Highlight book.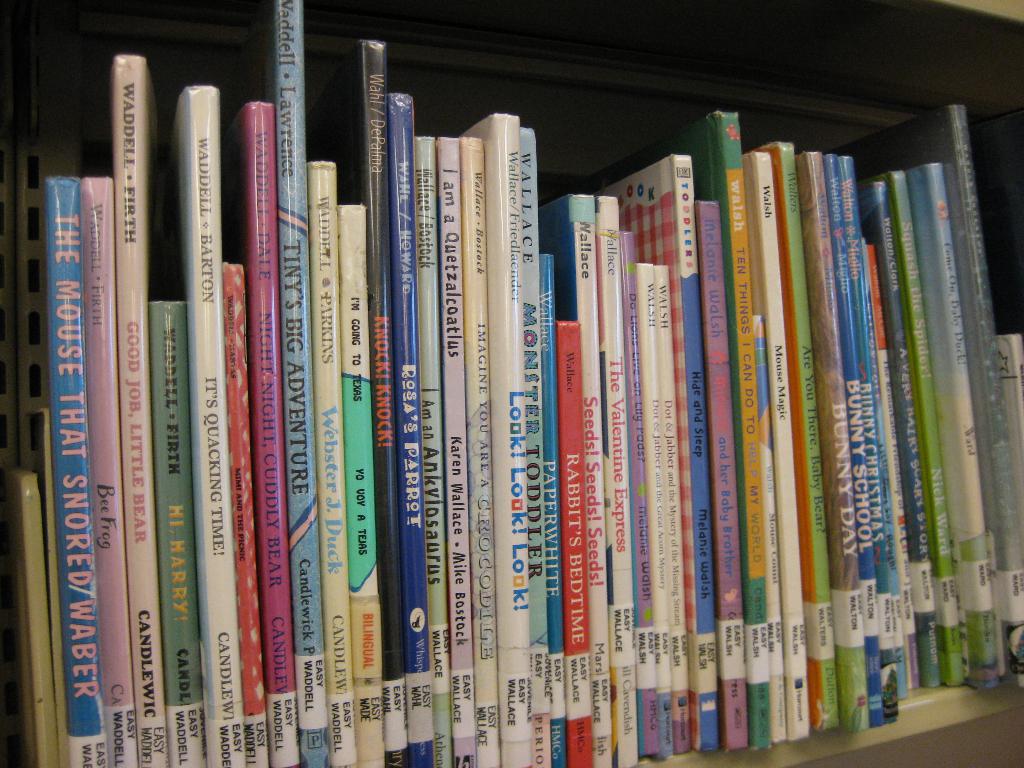
Highlighted region: BBox(109, 45, 158, 767).
